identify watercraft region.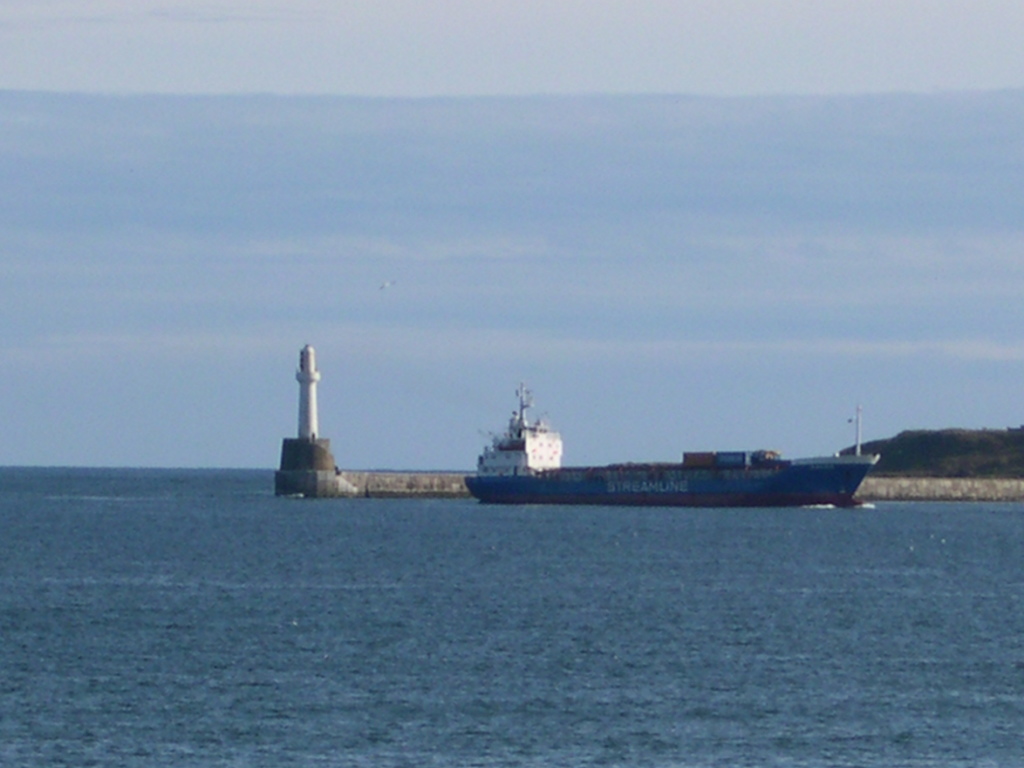
Region: x1=462, y1=376, x2=858, y2=516.
